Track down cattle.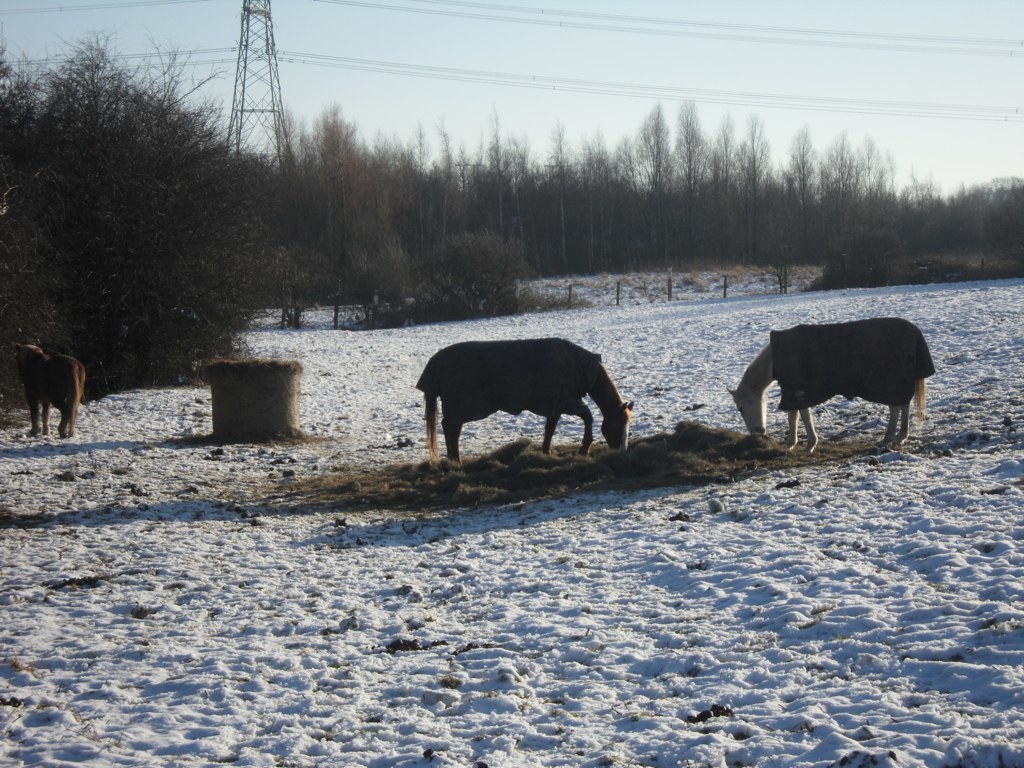
Tracked to Rect(13, 343, 85, 437).
